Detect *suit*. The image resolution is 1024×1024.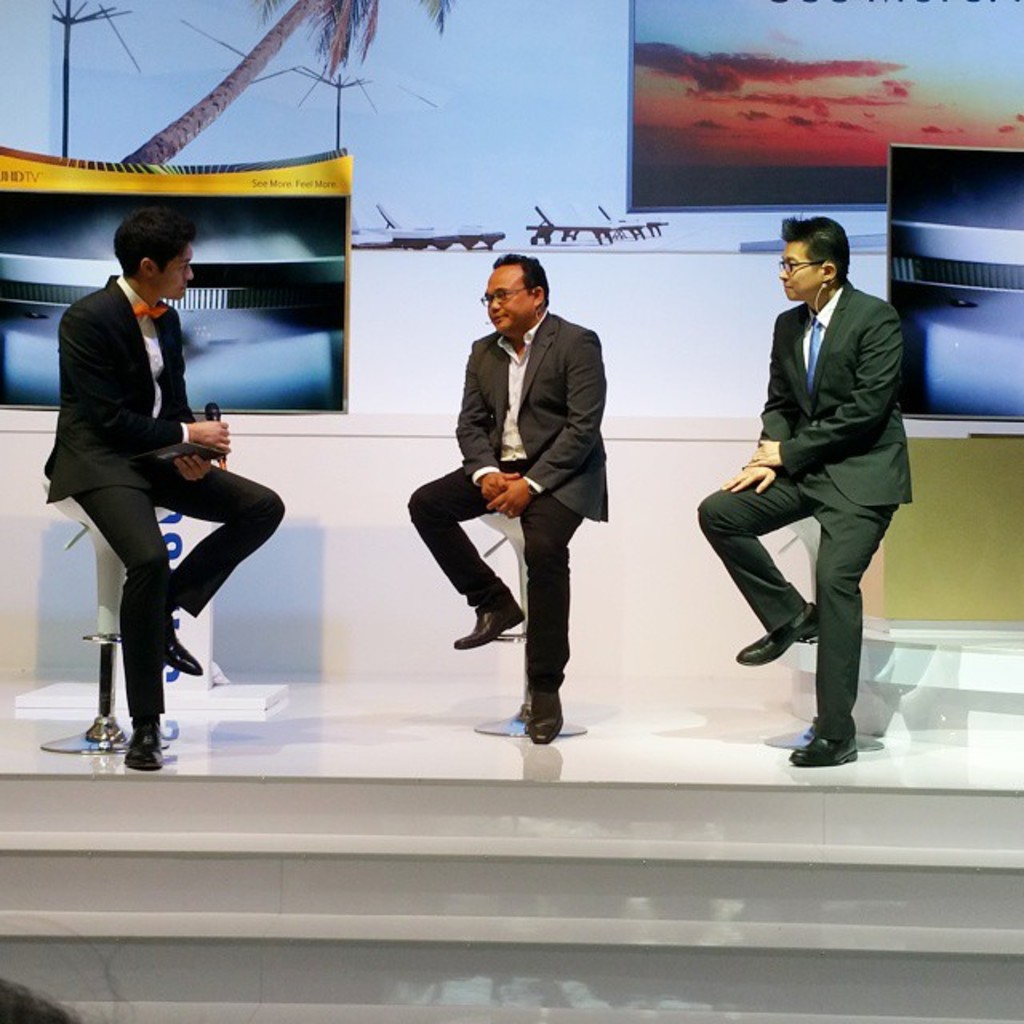
box=[718, 210, 915, 802].
